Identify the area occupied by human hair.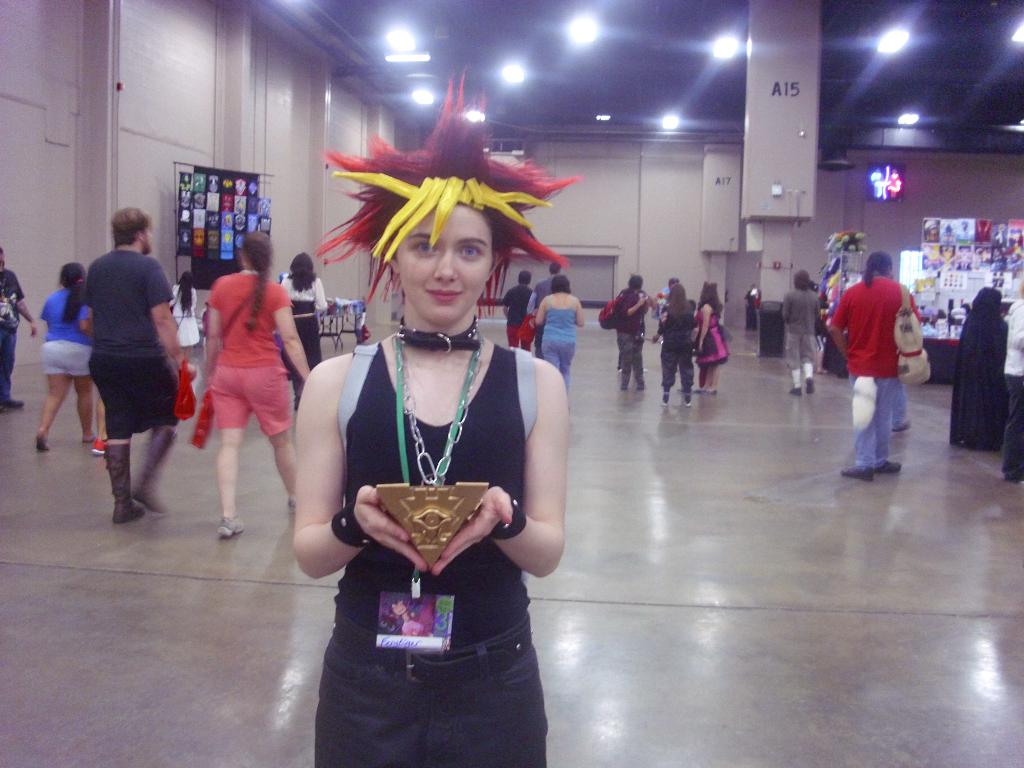
Area: bbox=[625, 274, 643, 290].
